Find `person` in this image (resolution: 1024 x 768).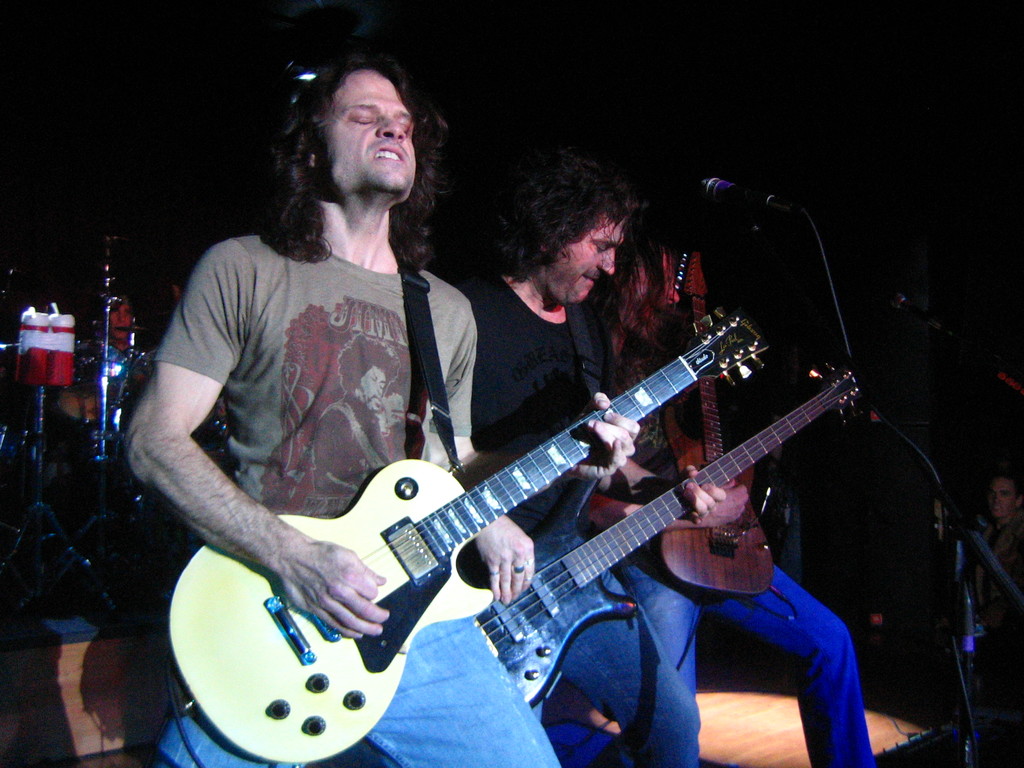
box=[956, 466, 1023, 634].
